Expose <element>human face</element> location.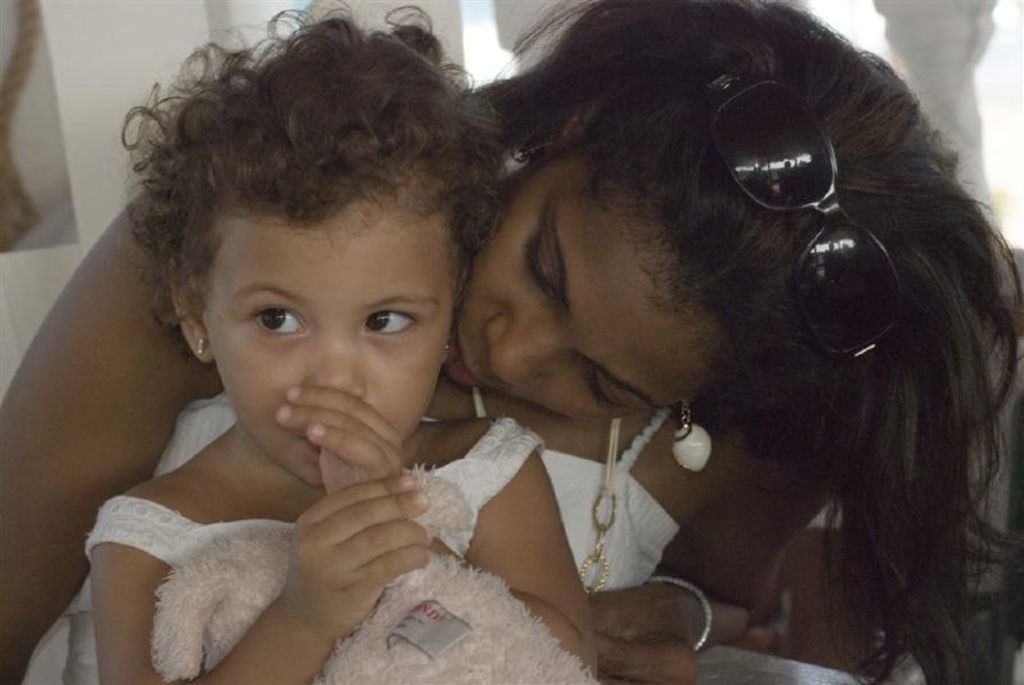
Exposed at l=443, t=170, r=684, b=426.
